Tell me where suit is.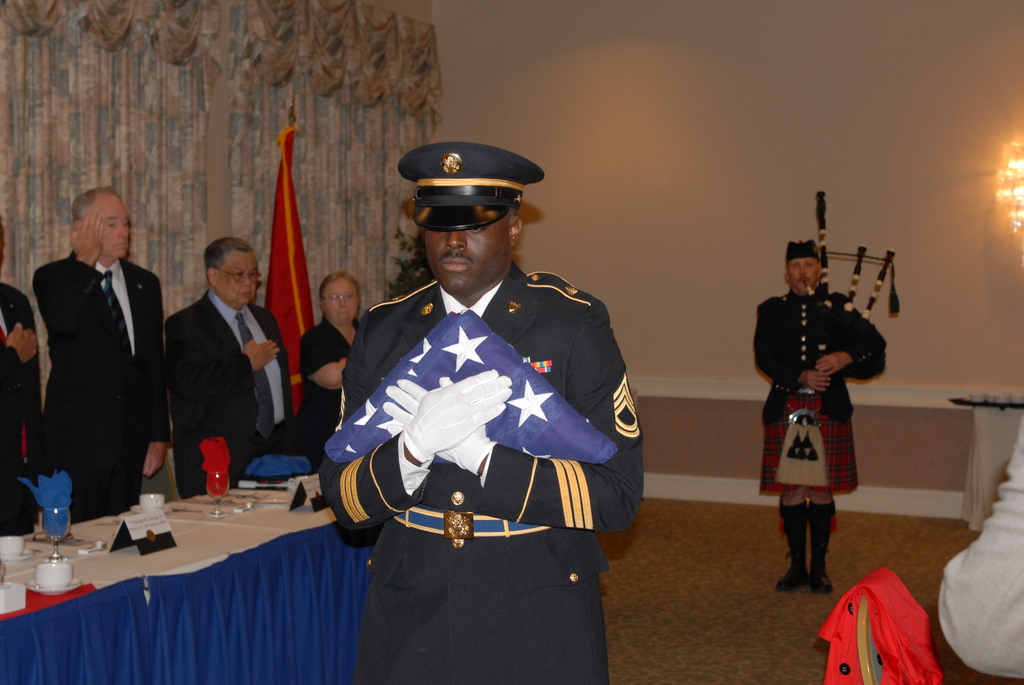
suit is at box=[163, 291, 299, 502].
